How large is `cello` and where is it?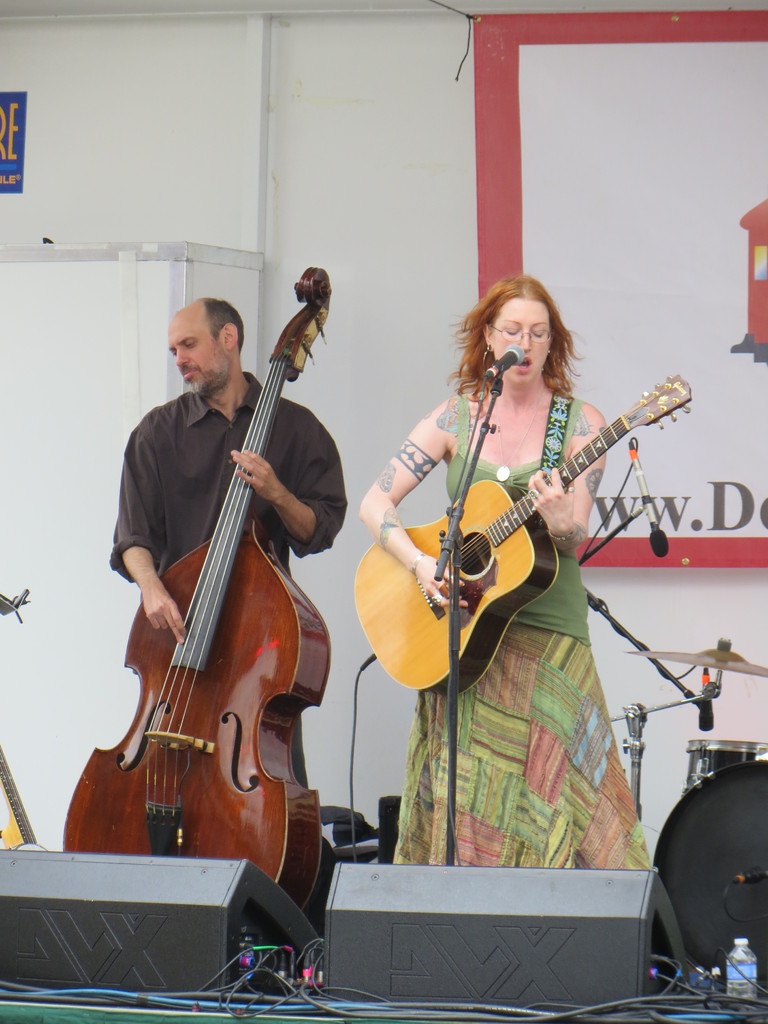
Bounding box: [left=63, top=265, right=329, bottom=916].
